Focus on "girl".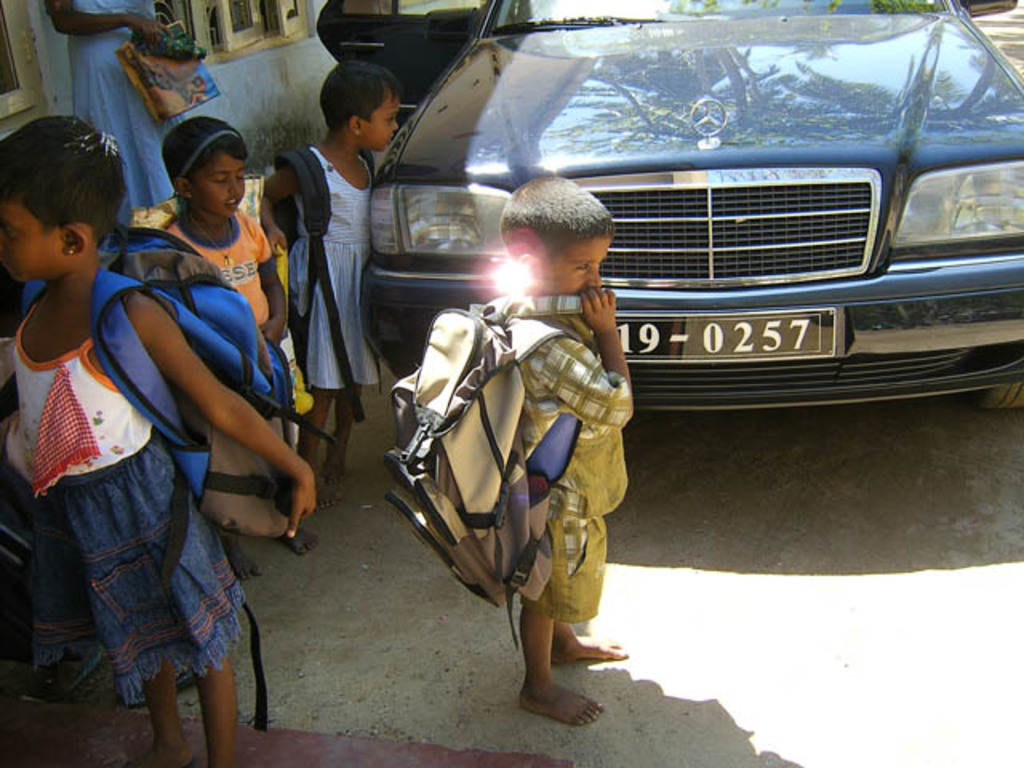
Focused at rect(162, 118, 299, 459).
